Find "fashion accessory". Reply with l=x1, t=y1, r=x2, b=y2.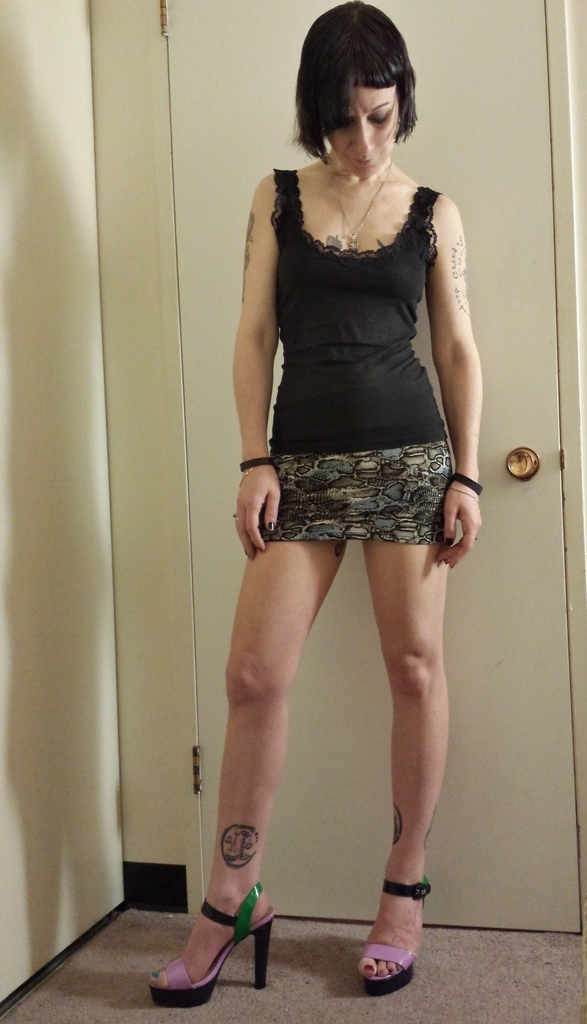
l=442, t=470, r=487, b=496.
